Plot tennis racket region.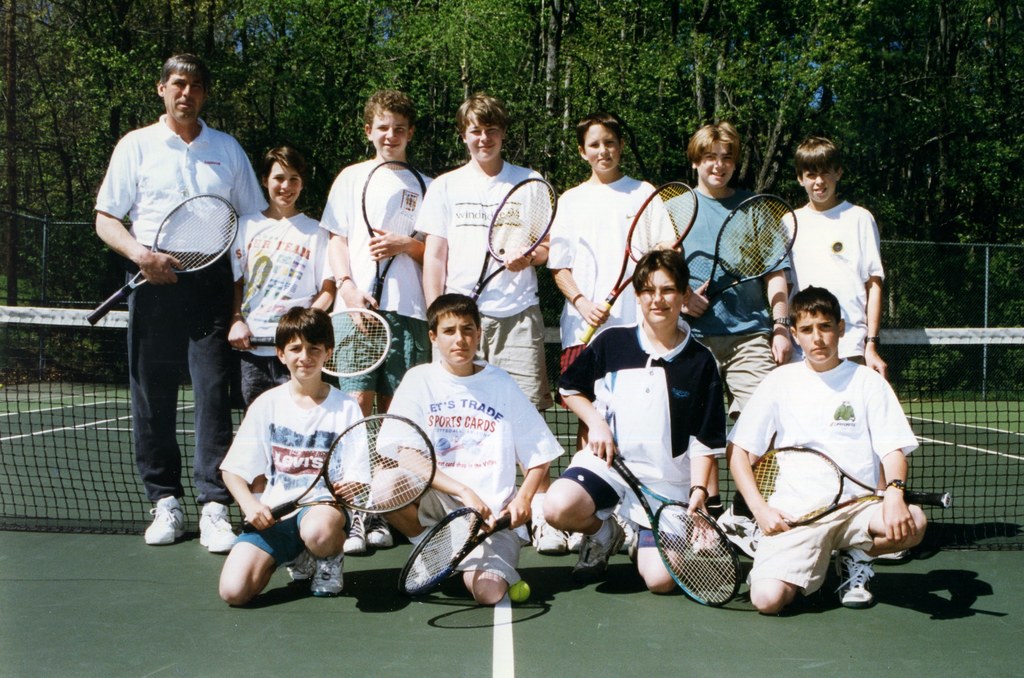
Plotted at detection(248, 412, 441, 536).
